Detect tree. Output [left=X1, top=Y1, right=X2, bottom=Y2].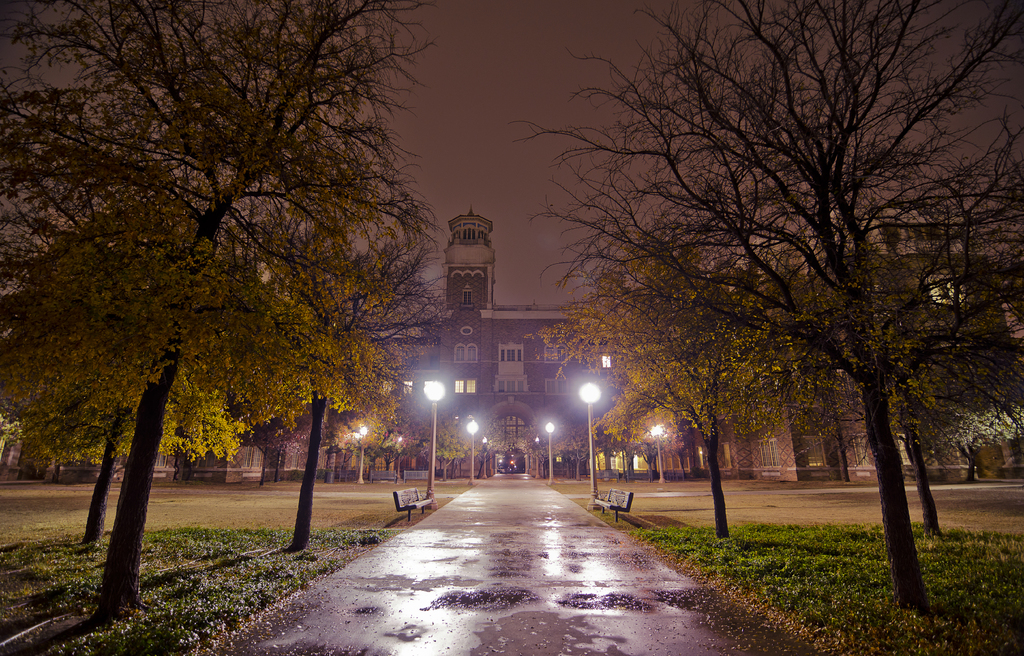
[left=292, top=214, right=442, bottom=557].
